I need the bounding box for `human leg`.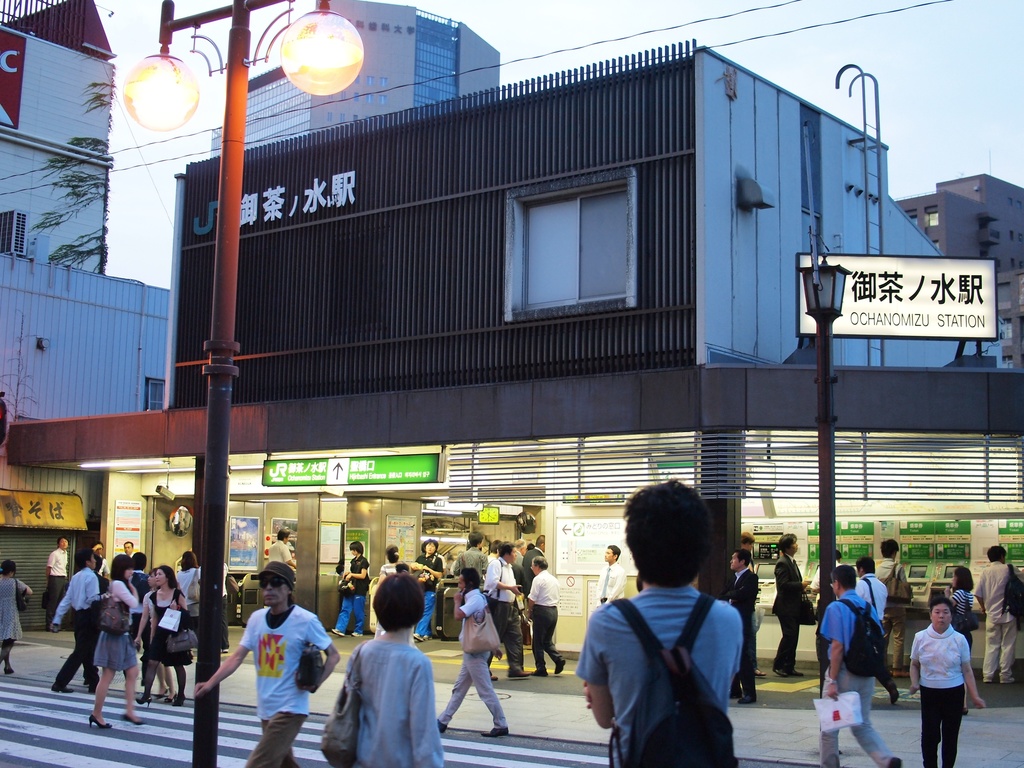
Here it is: left=817, top=666, right=837, bottom=765.
